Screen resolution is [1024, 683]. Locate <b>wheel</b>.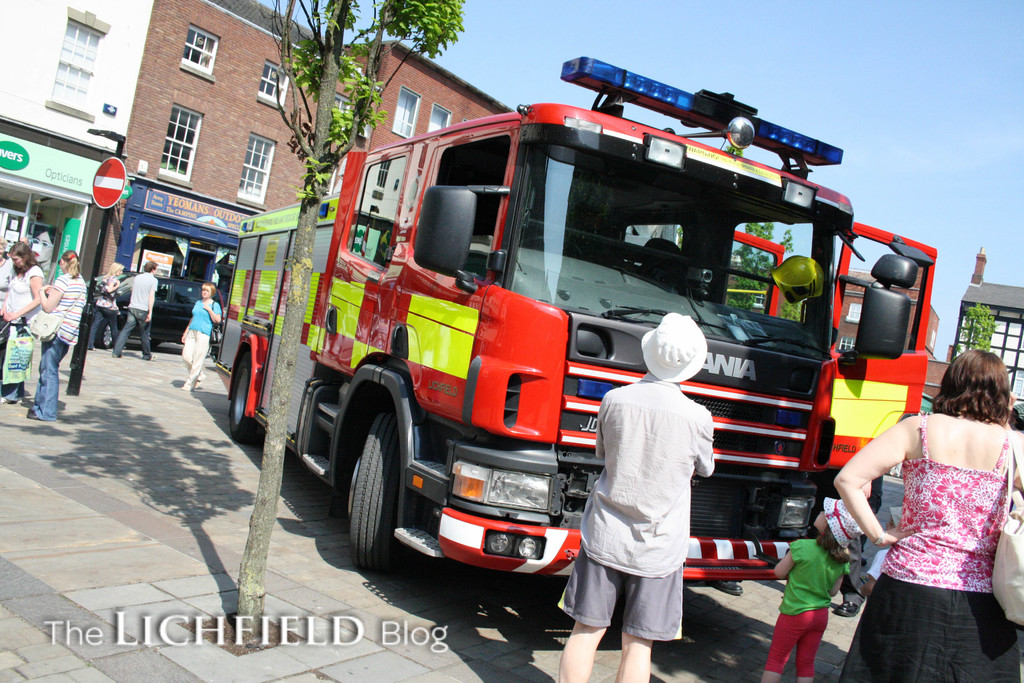
locate(95, 318, 112, 354).
